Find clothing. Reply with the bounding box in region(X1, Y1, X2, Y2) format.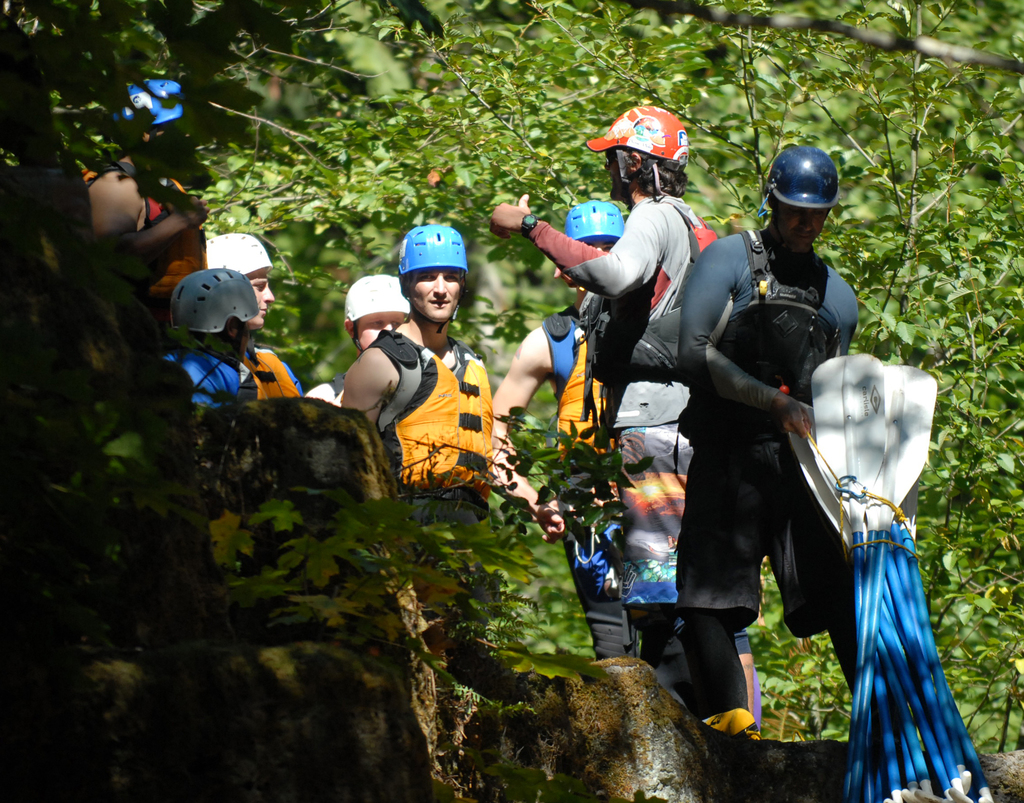
region(154, 354, 259, 413).
